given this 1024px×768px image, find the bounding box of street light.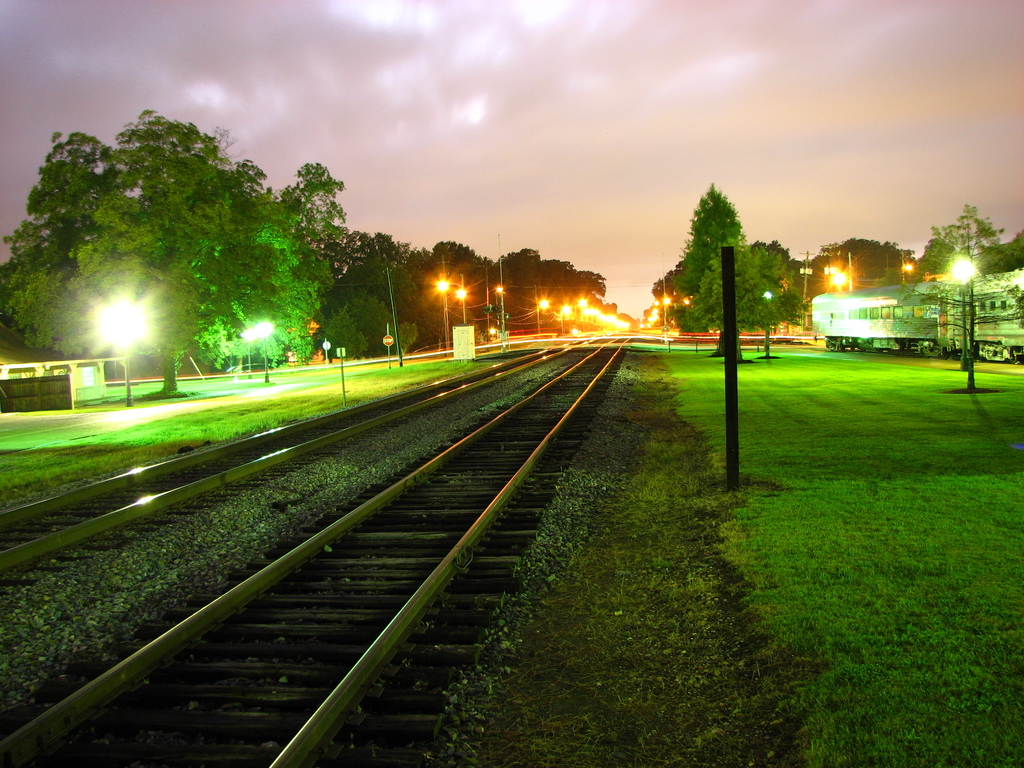
region(255, 323, 271, 383).
